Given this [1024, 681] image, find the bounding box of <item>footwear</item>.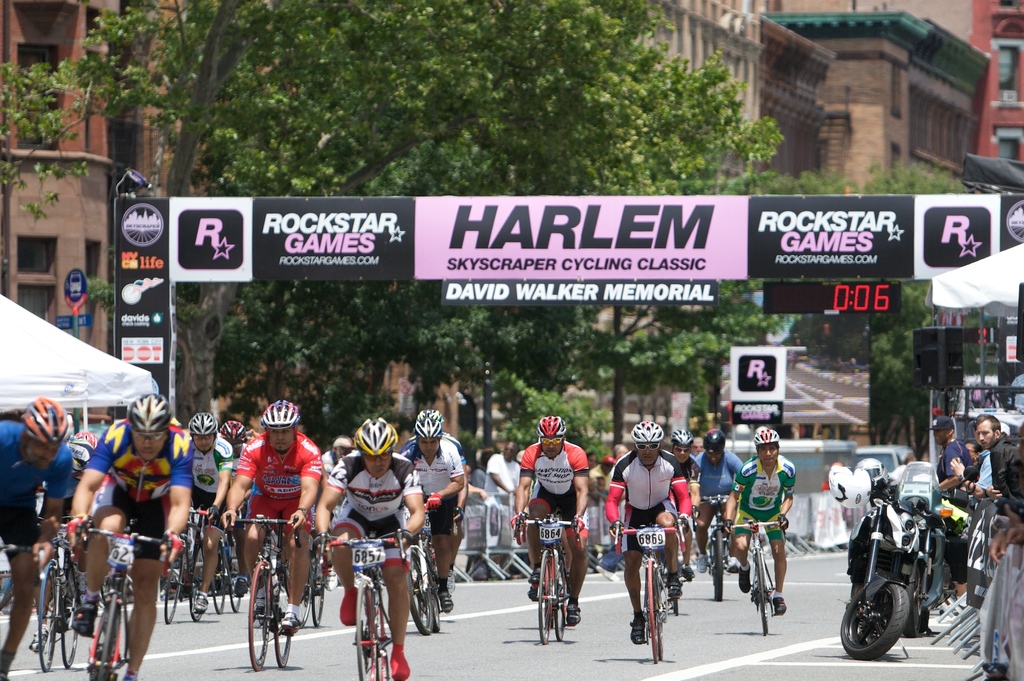
detection(695, 554, 710, 573).
